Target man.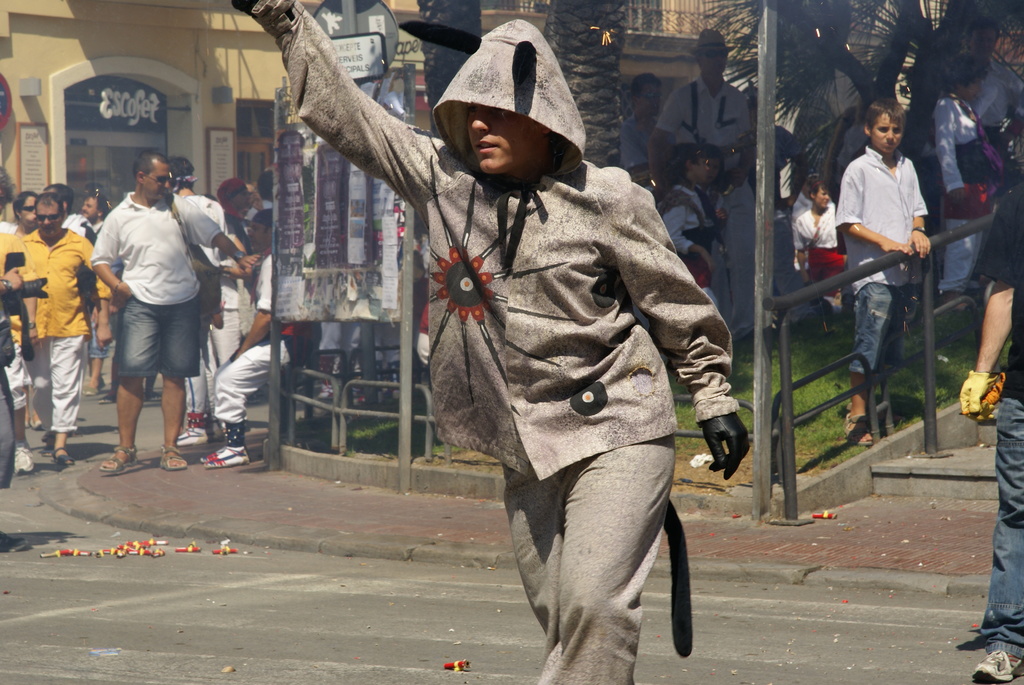
Target region: (653, 31, 754, 344).
